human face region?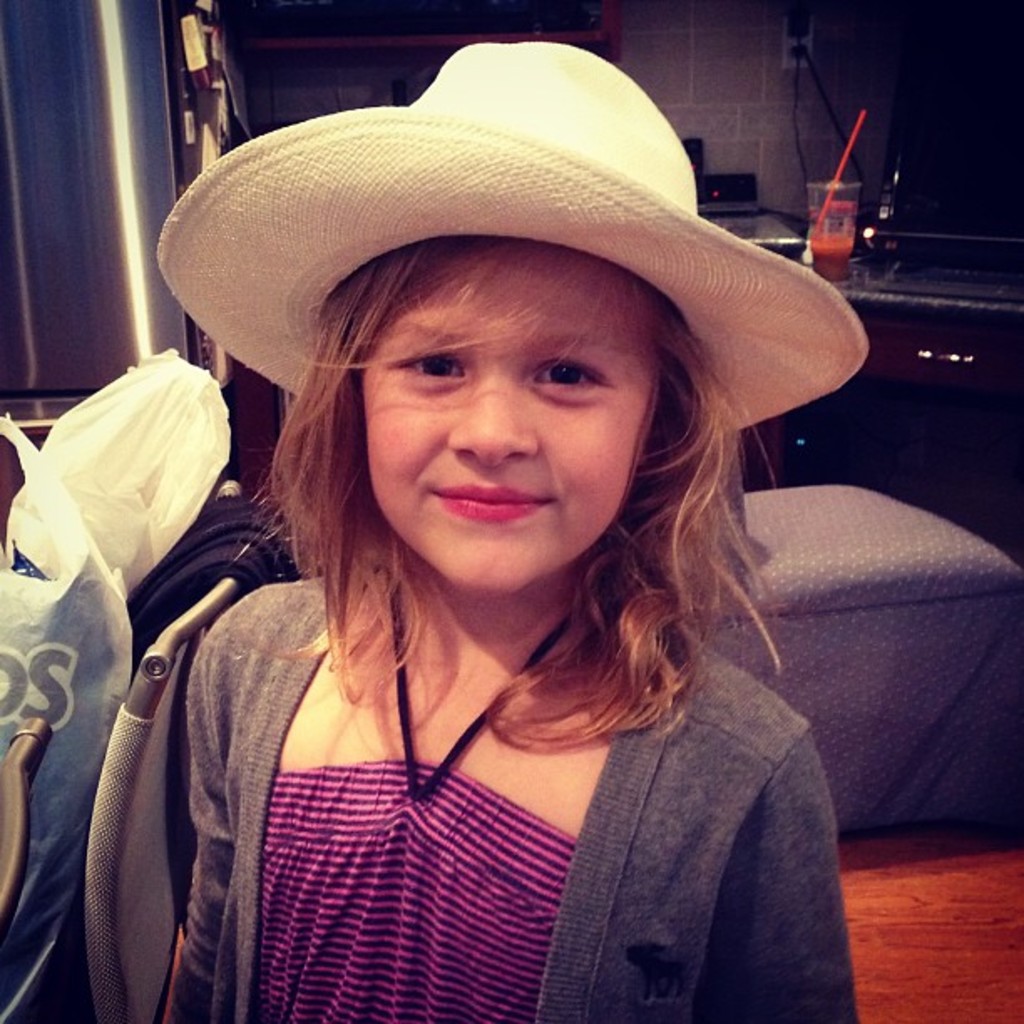
[360, 233, 664, 597]
